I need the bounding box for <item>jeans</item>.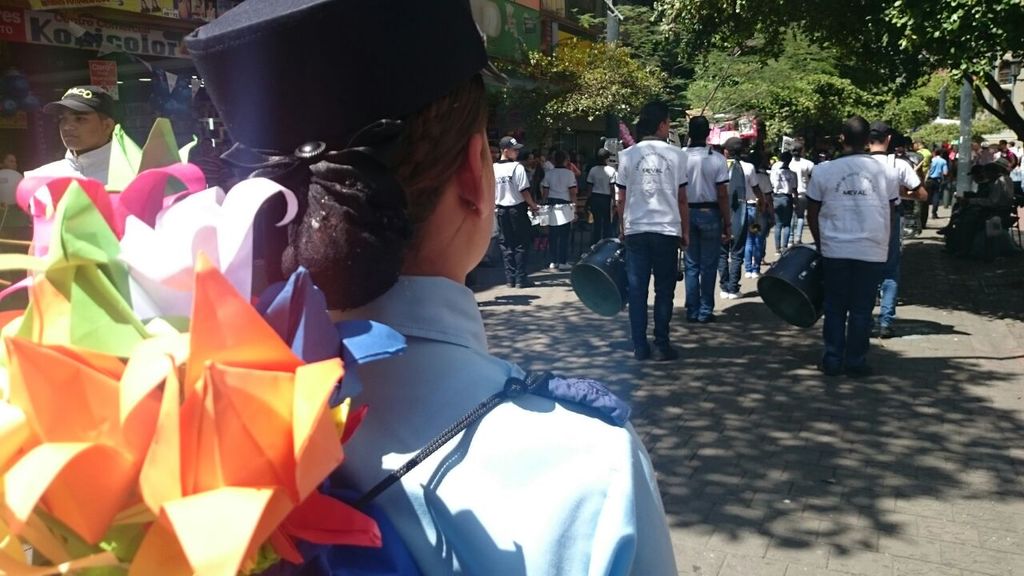
Here it is: l=874, t=211, r=898, b=326.
